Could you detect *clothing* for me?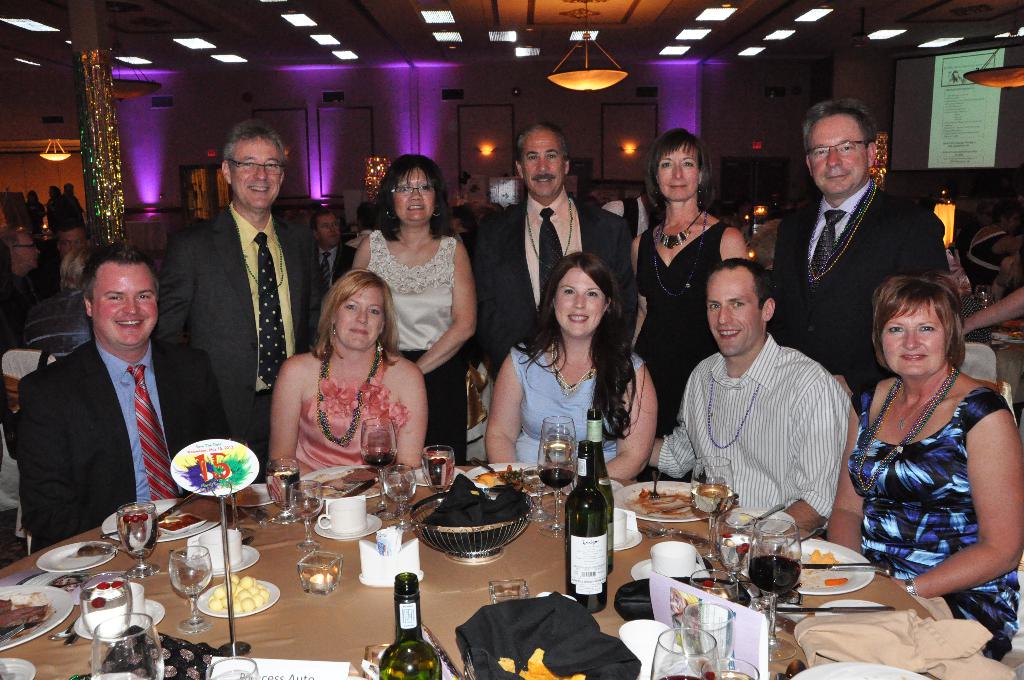
Detection result: detection(959, 222, 1007, 281).
